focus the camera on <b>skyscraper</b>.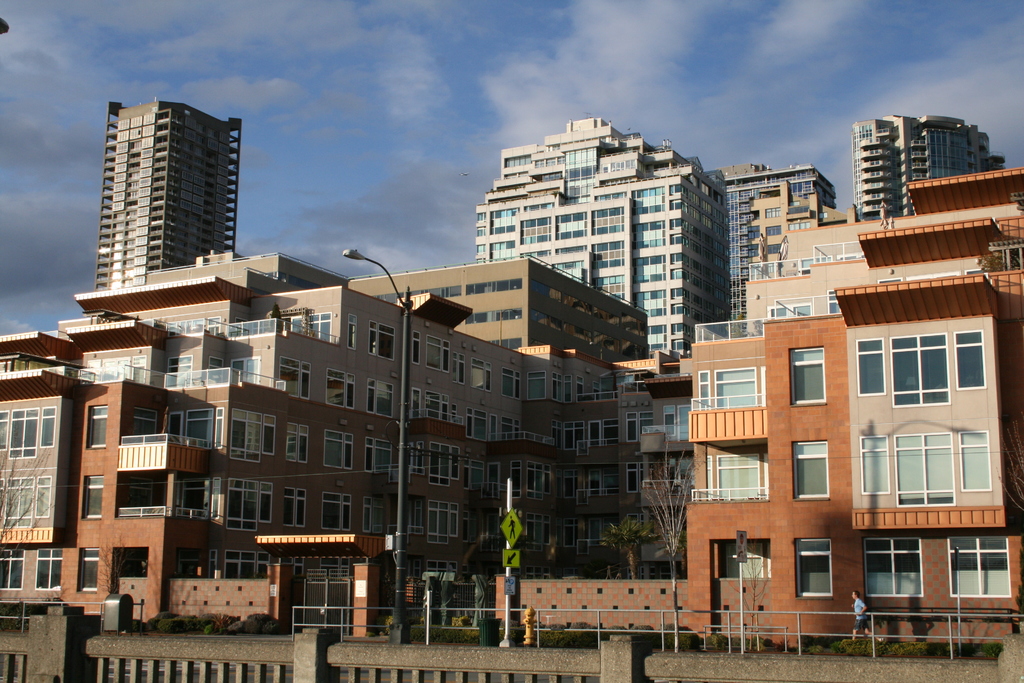
Focus region: detection(852, 114, 1004, 219).
